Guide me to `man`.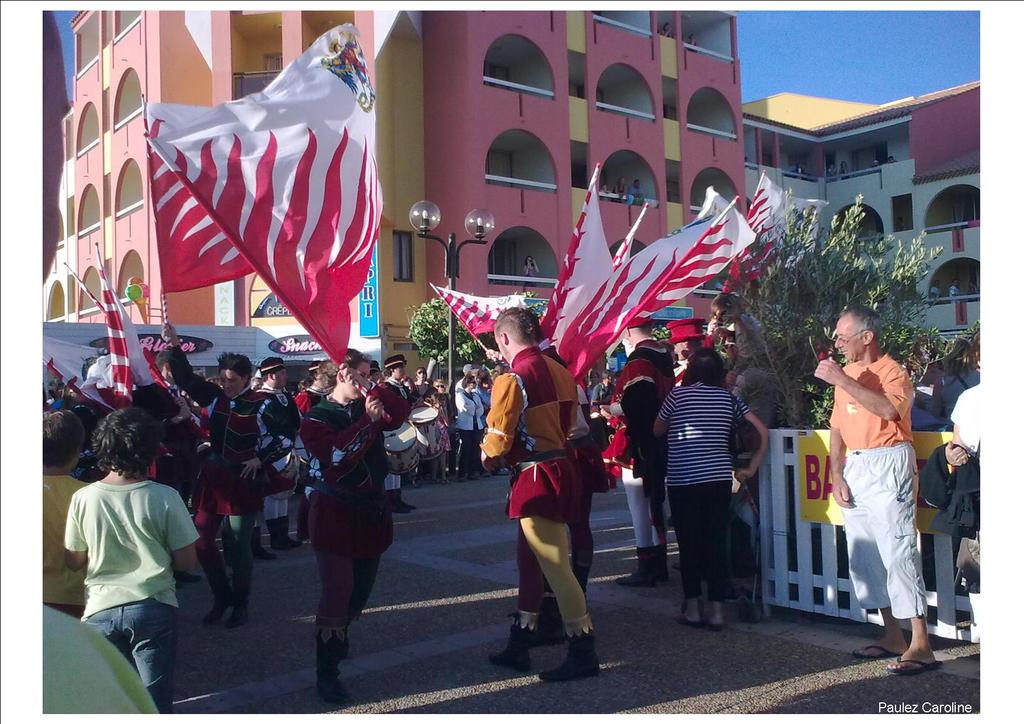
Guidance: (649, 344, 774, 626).
